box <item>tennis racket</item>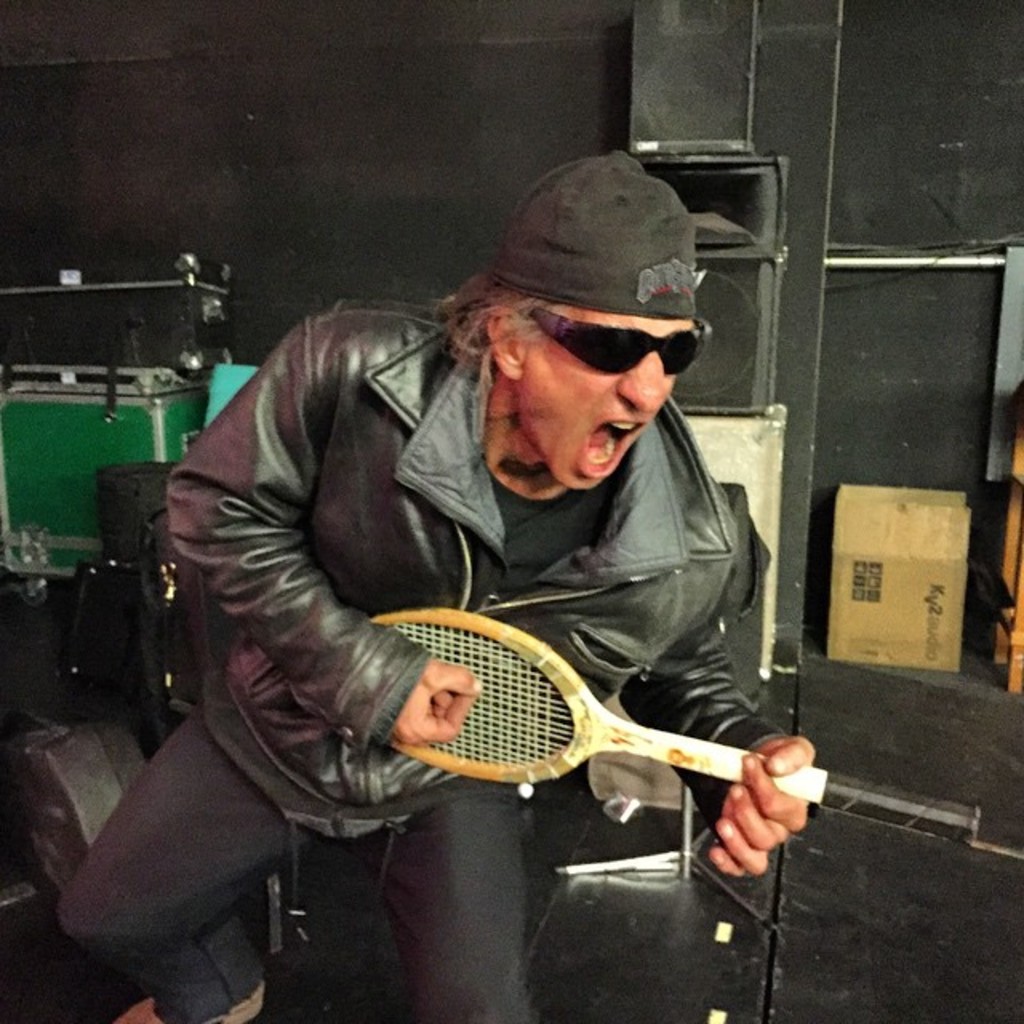
x1=370 y1=605 x2=982 y2=853
